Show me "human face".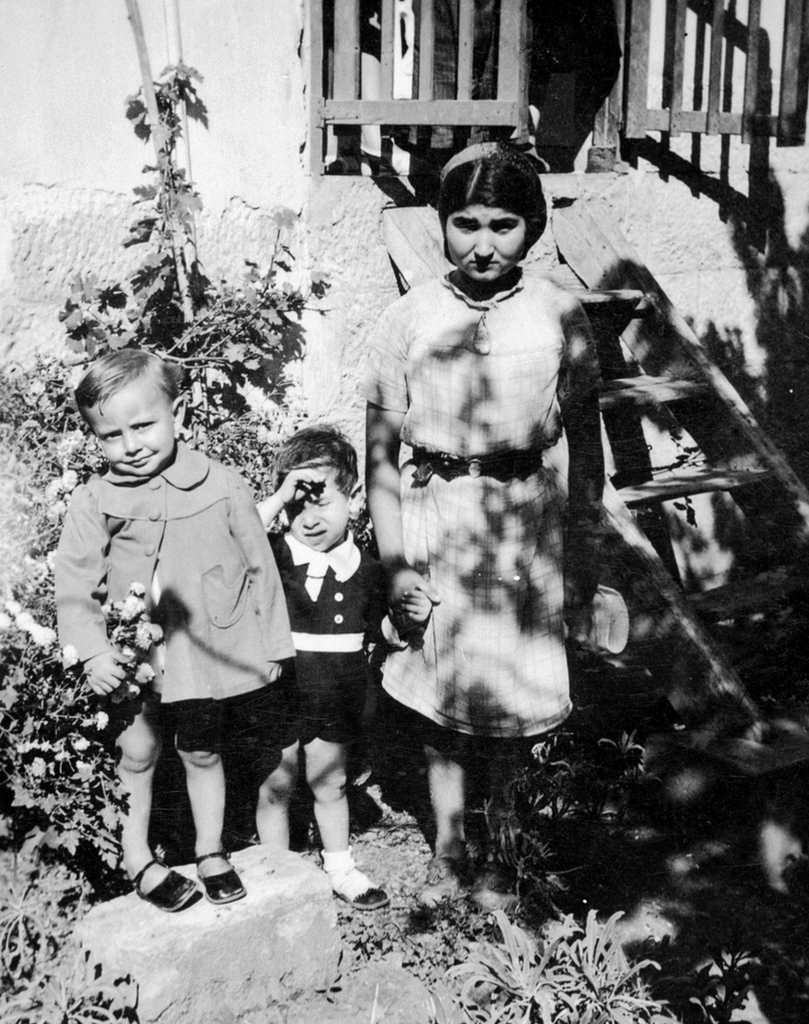
"human face" is here: left=447, top=204, right=524, bottom=283.
